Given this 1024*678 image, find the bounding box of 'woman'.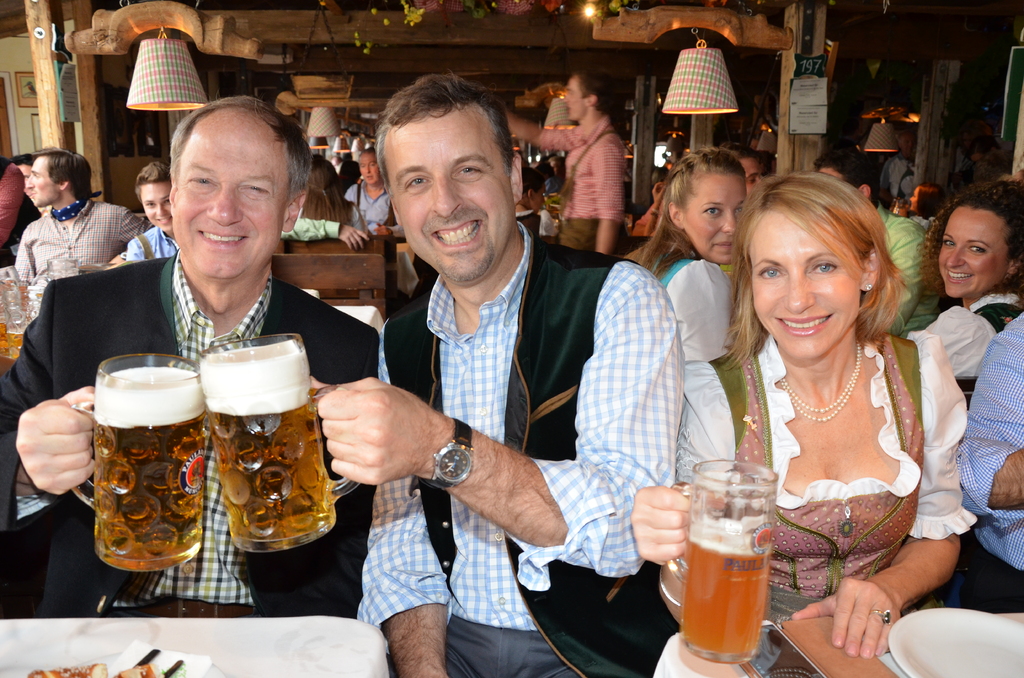
left=621, top=144, right=741, bottom=364.
